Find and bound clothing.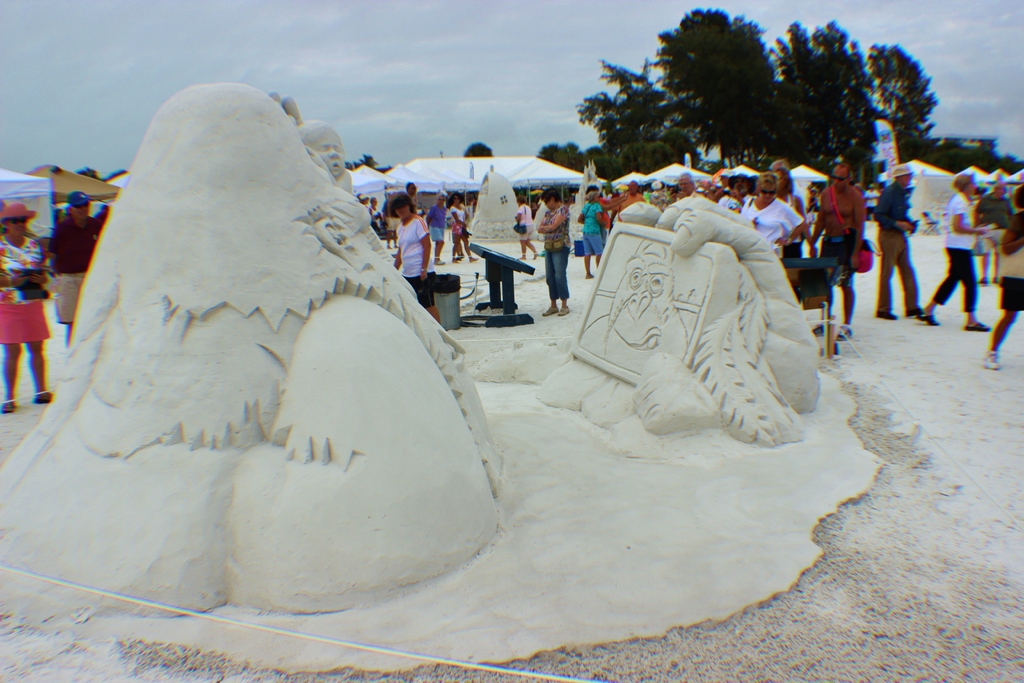
Bound: <box>422,203,451,245</box>.
